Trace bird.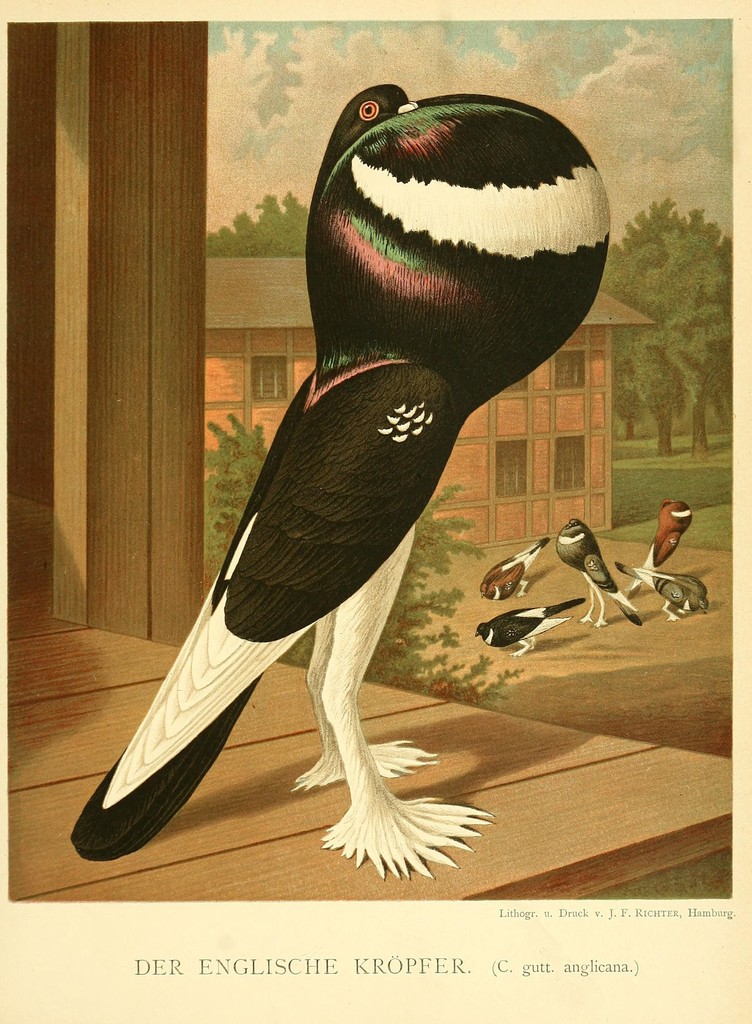
Traced to {"x1": 611, "y1": 557, "x2": 709, "y2": 630}.
